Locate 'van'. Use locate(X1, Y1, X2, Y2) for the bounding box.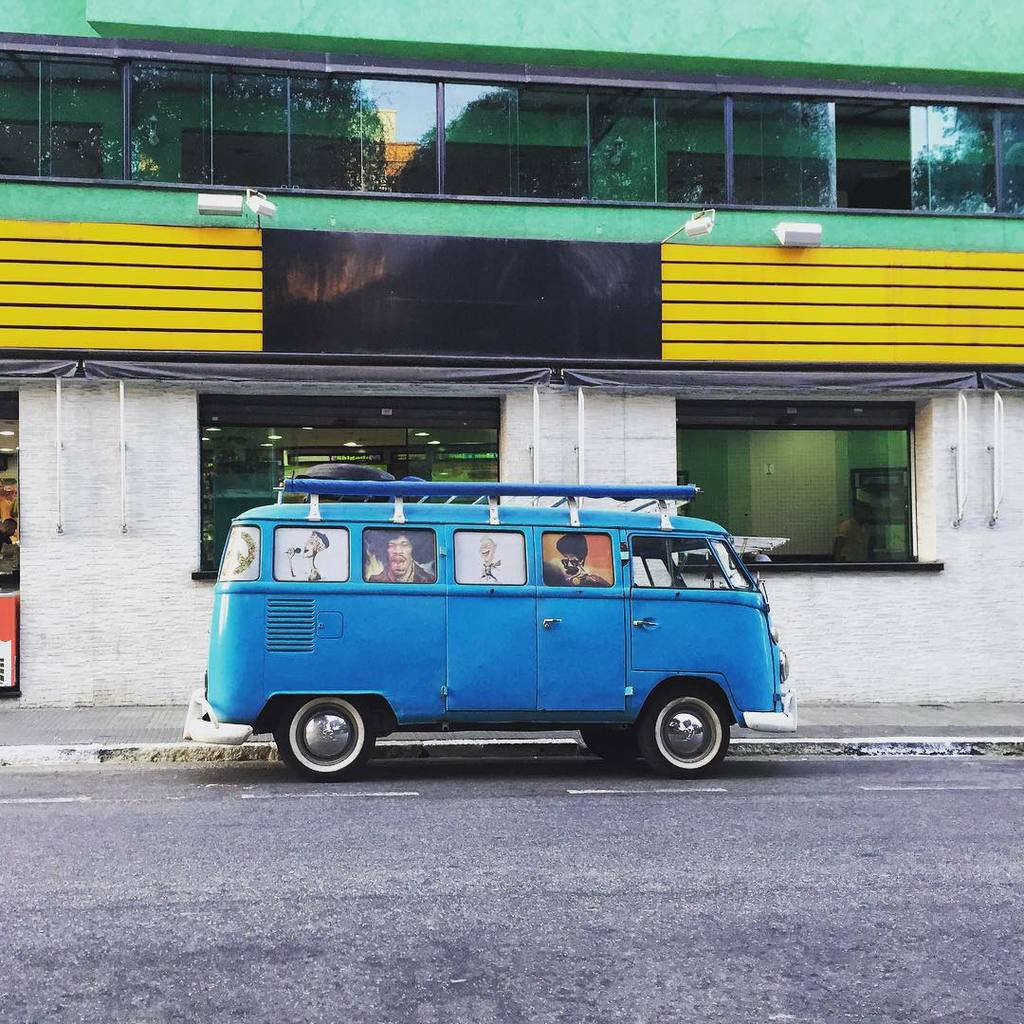
locate(180, 464, 796, 780).
